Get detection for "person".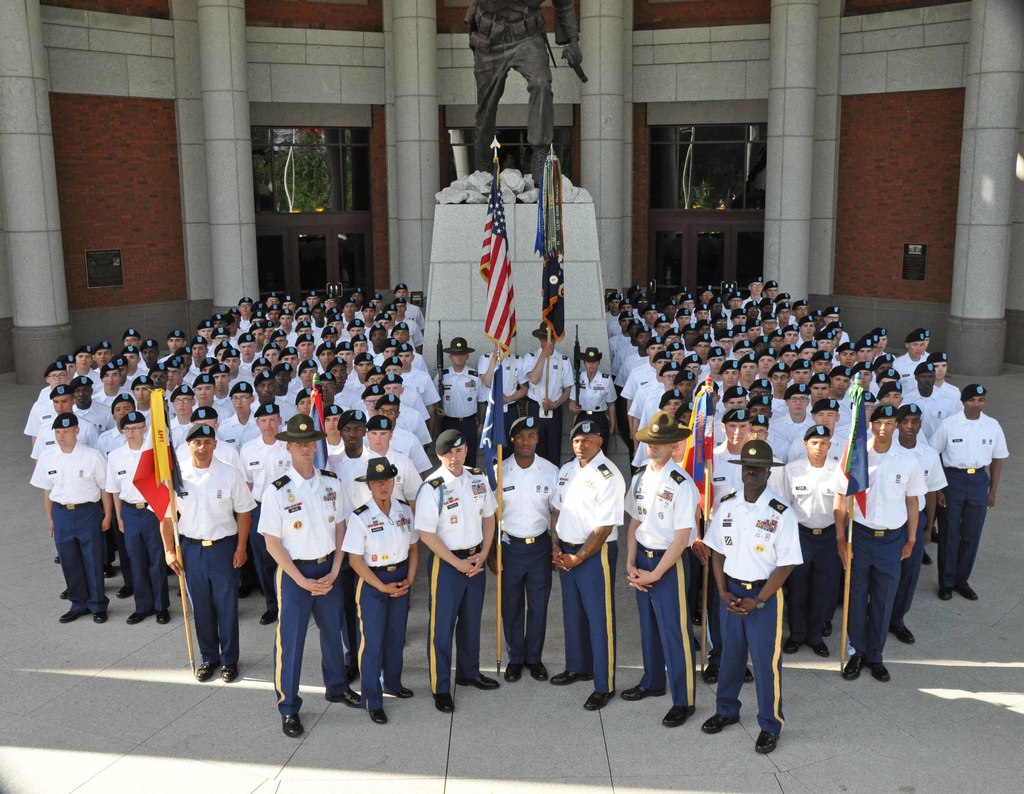
Detection: bbox=[770, 328, 784, 355].
